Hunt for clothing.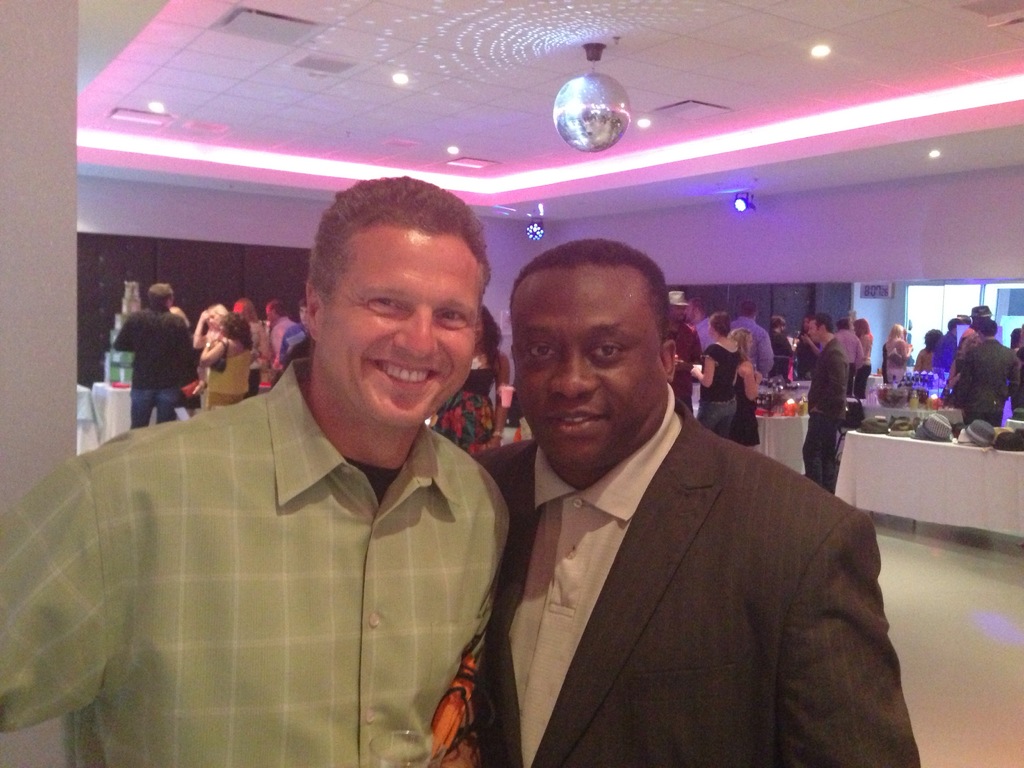
Hunted down at rect(802, 336, 847, 490).
